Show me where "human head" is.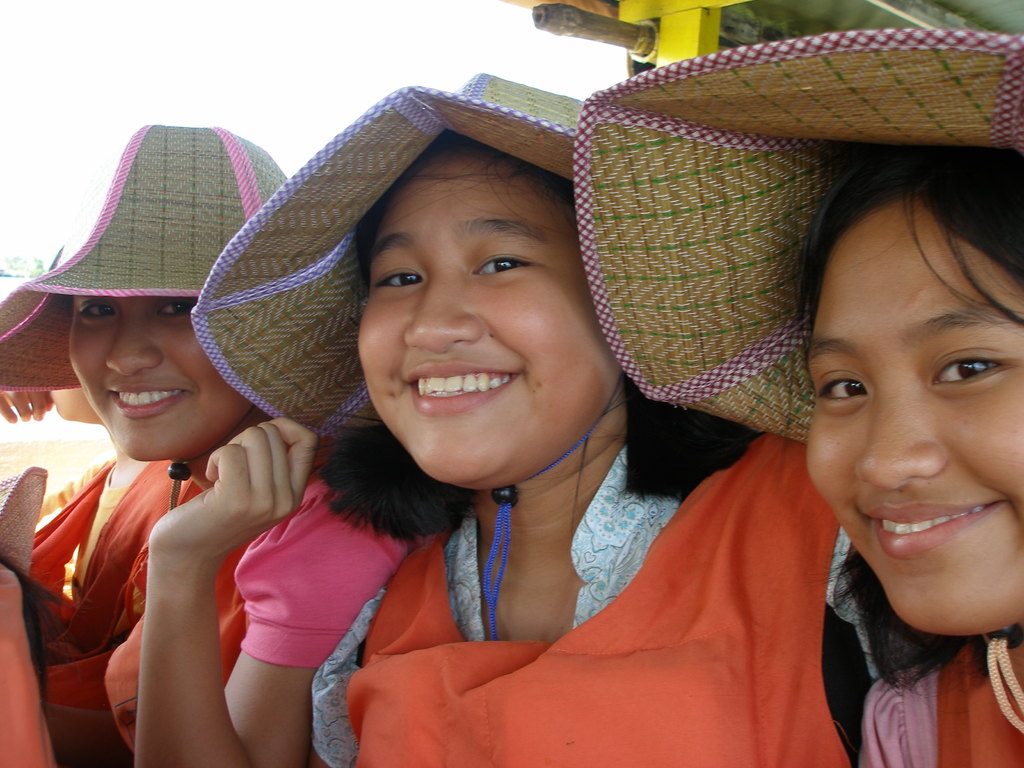
"human head" is at box=[566, 34, 1023, 648].
